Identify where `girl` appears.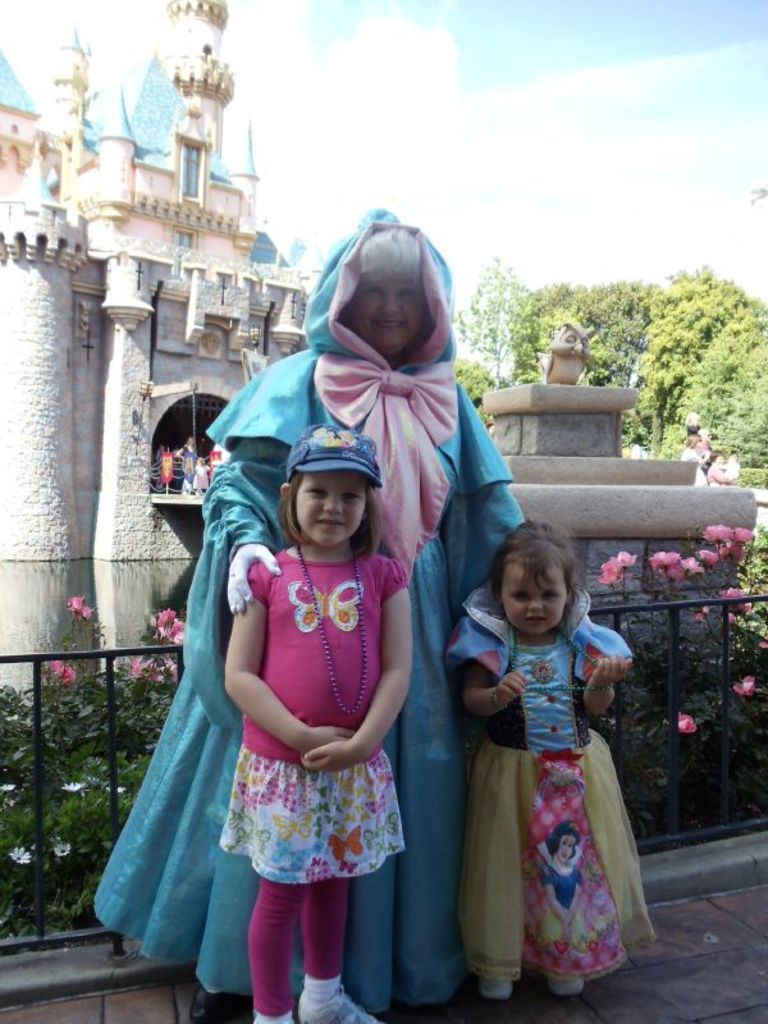
Appears at {"x1": 436, "y1": 511, "x2": 684, "y2": 1012}.
